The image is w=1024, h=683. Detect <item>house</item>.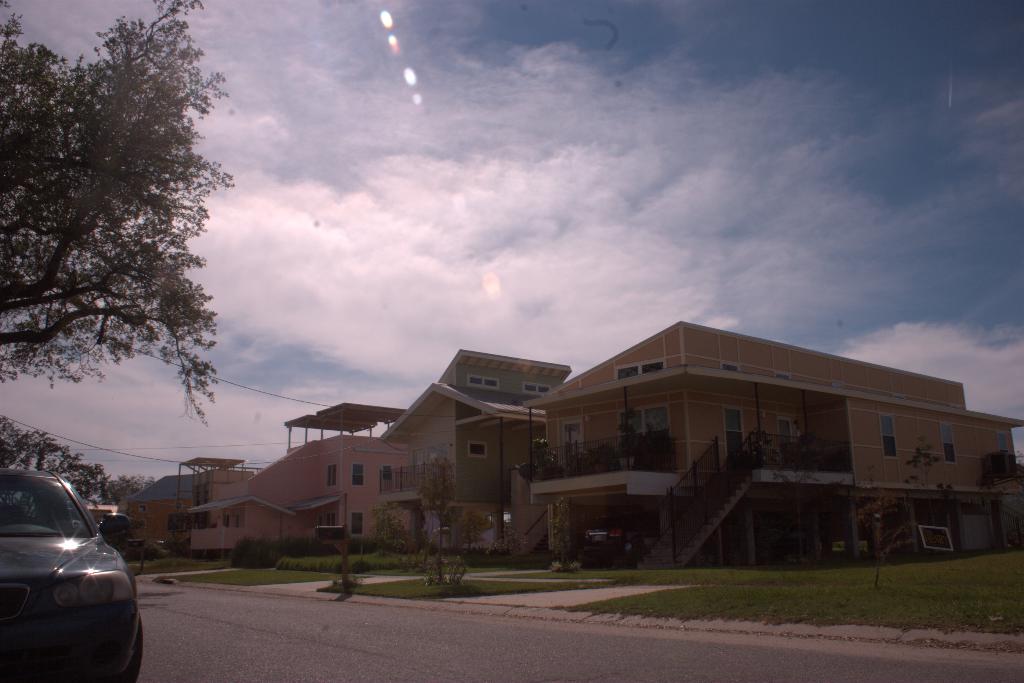
Detection: 135:477:189:533.
